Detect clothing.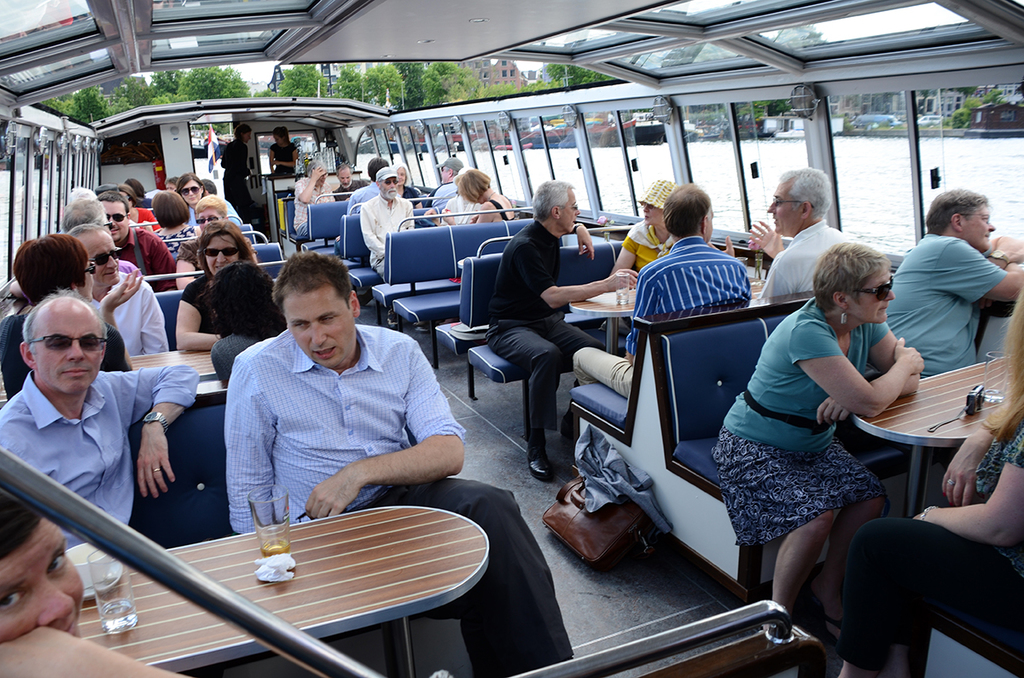
Detected at region(572, 236, 750, 400).
